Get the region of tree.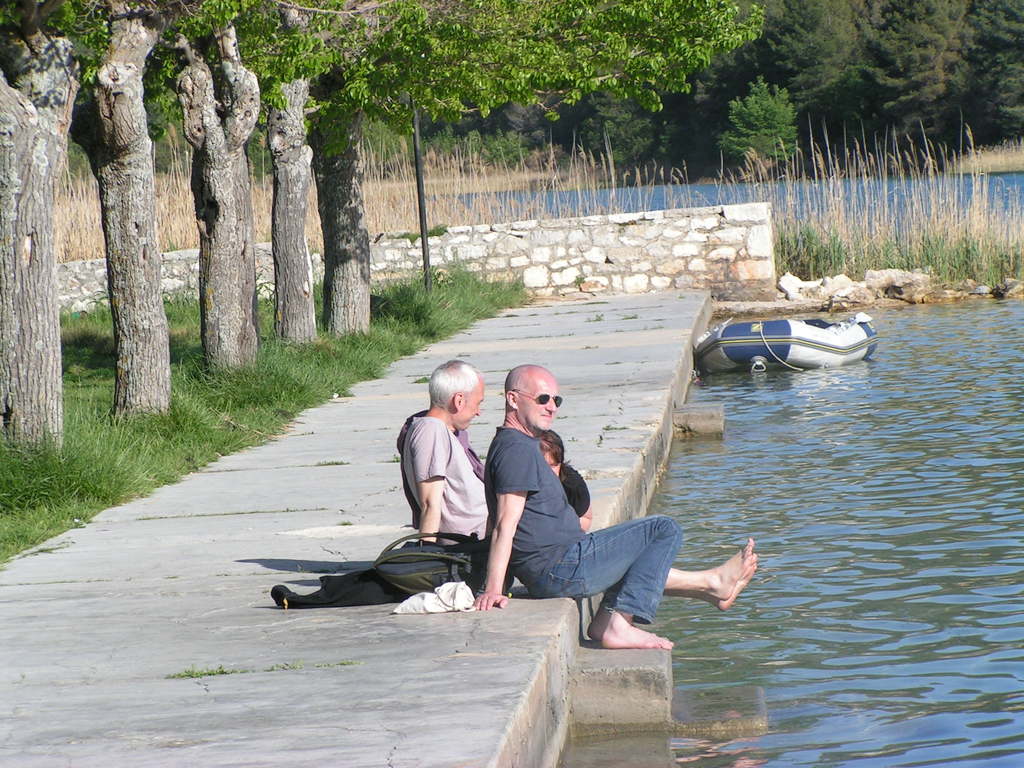
bbox=(65, 0, 184, 435).
